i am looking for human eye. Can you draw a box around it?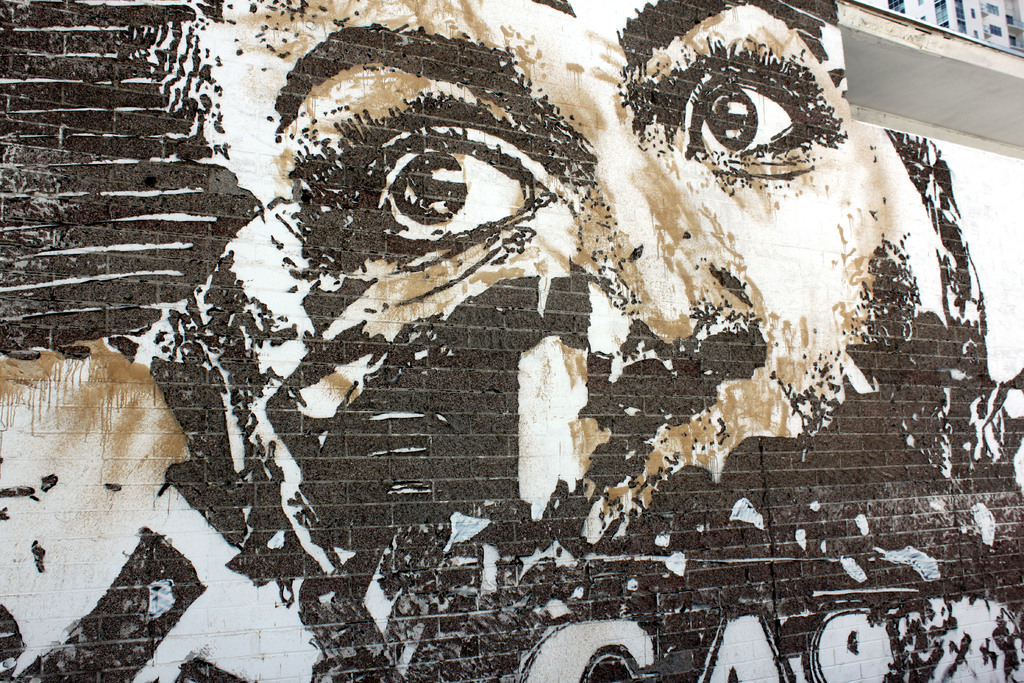
Sure, the bounding box is [320,104,566,263].
